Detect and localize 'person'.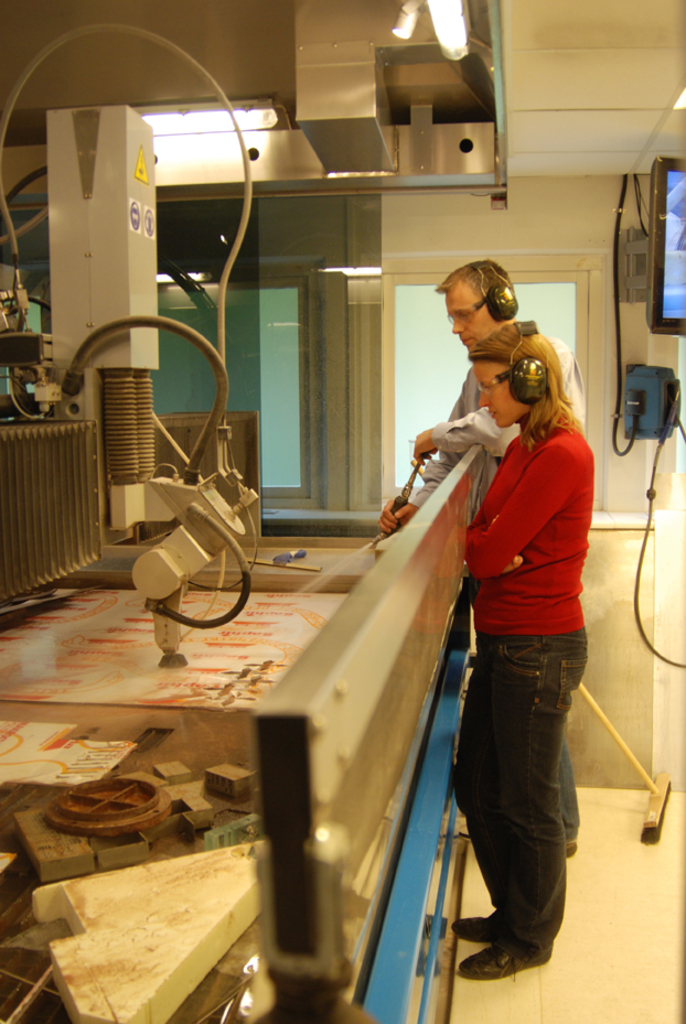
Localized at x1=453 y1=256 x2=612 y2=1023.
